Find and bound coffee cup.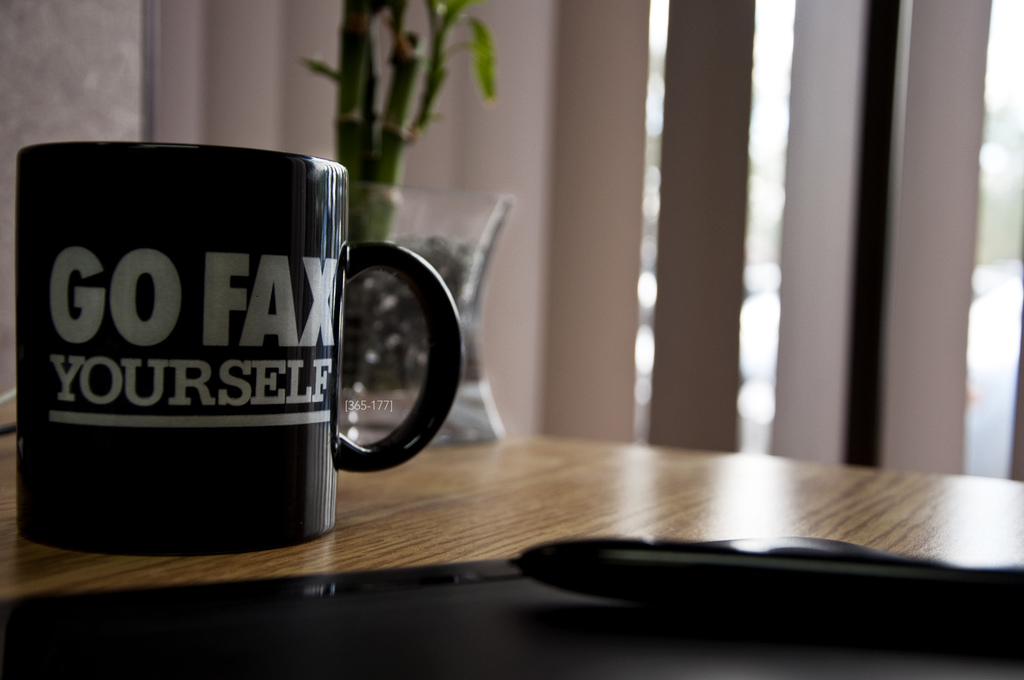
Bound: 17, 139, 465, 555.
